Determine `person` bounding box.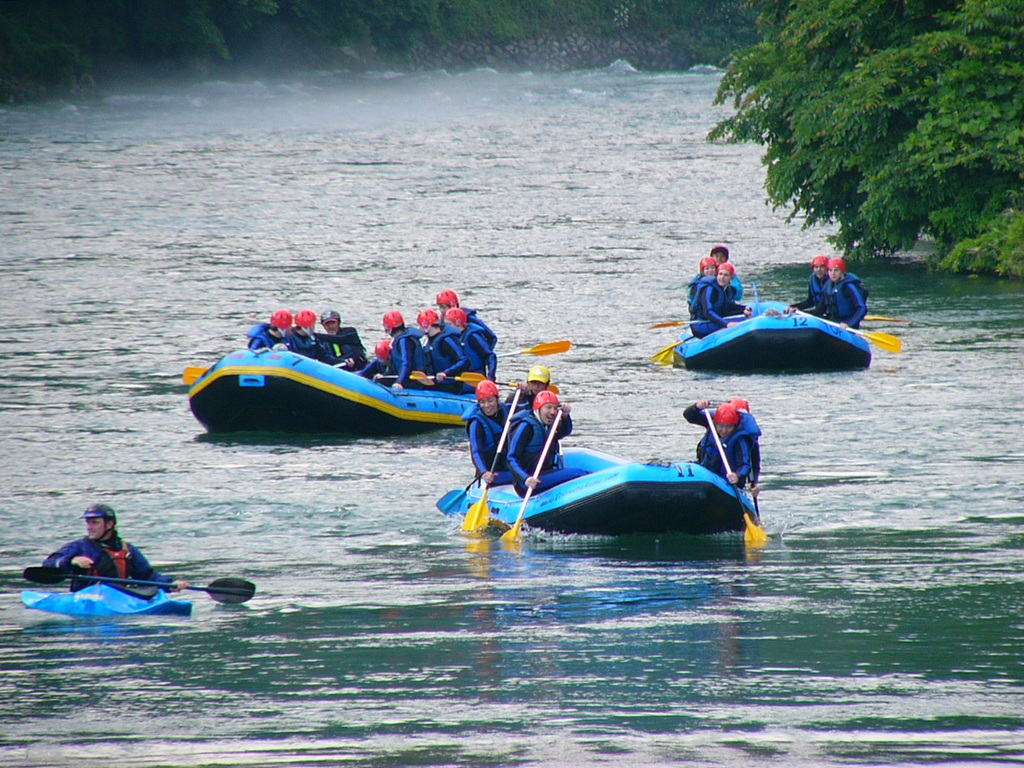
Determined: 691/248/731/314.
